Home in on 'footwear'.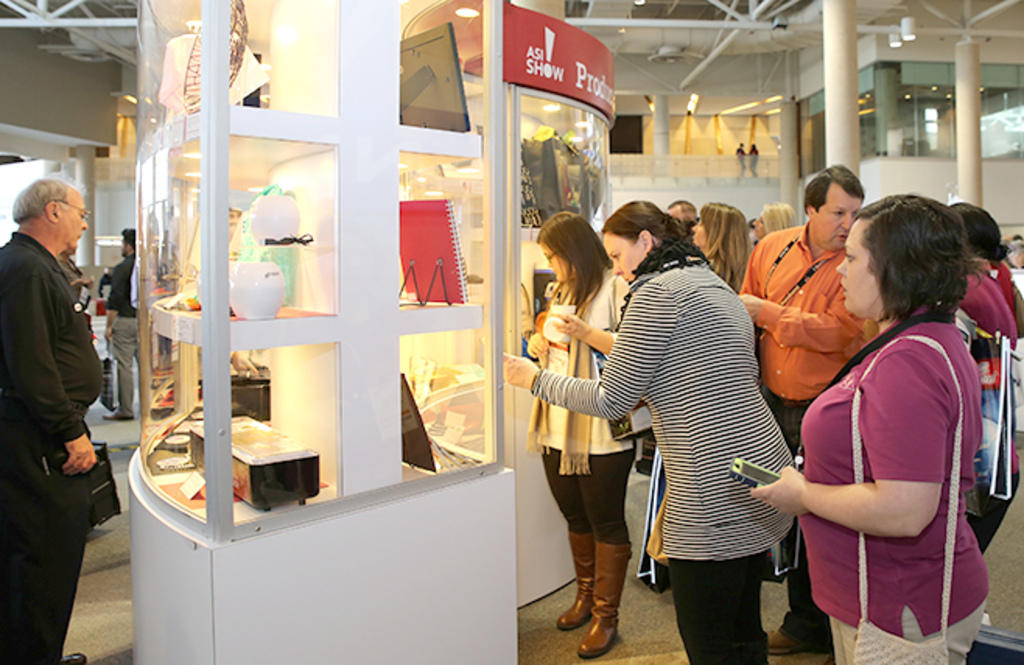
Homed in at (56, 653, 87, 663).
